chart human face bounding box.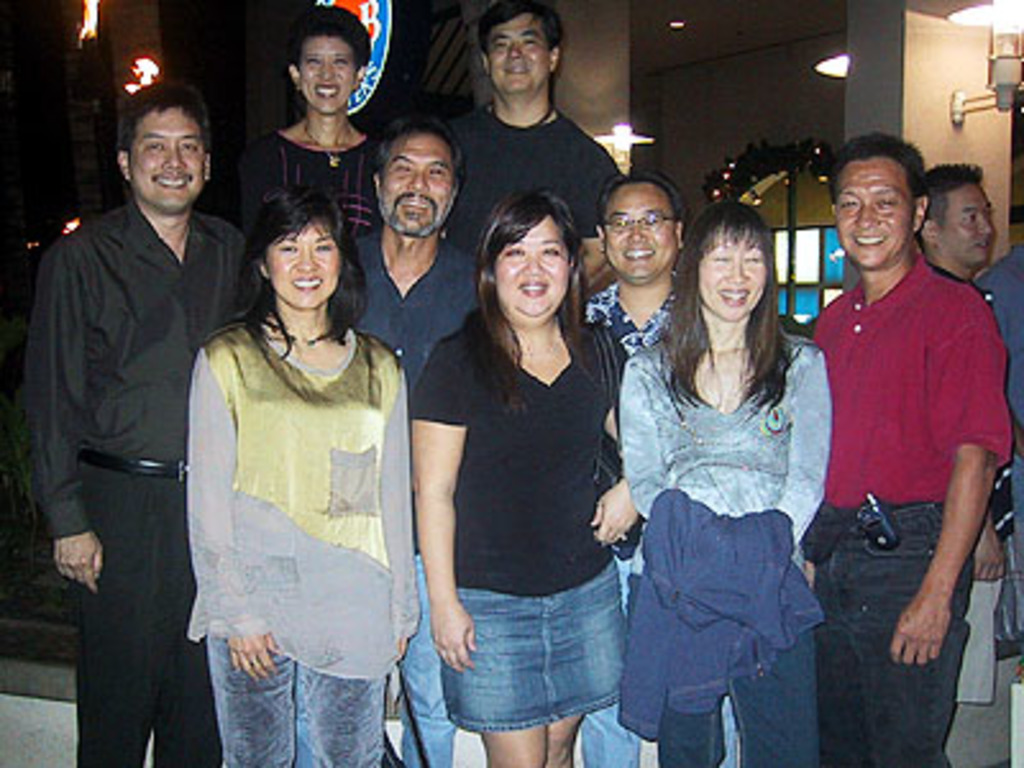
Charted: [x1=300, y1=33, x2=356, y2=110].
